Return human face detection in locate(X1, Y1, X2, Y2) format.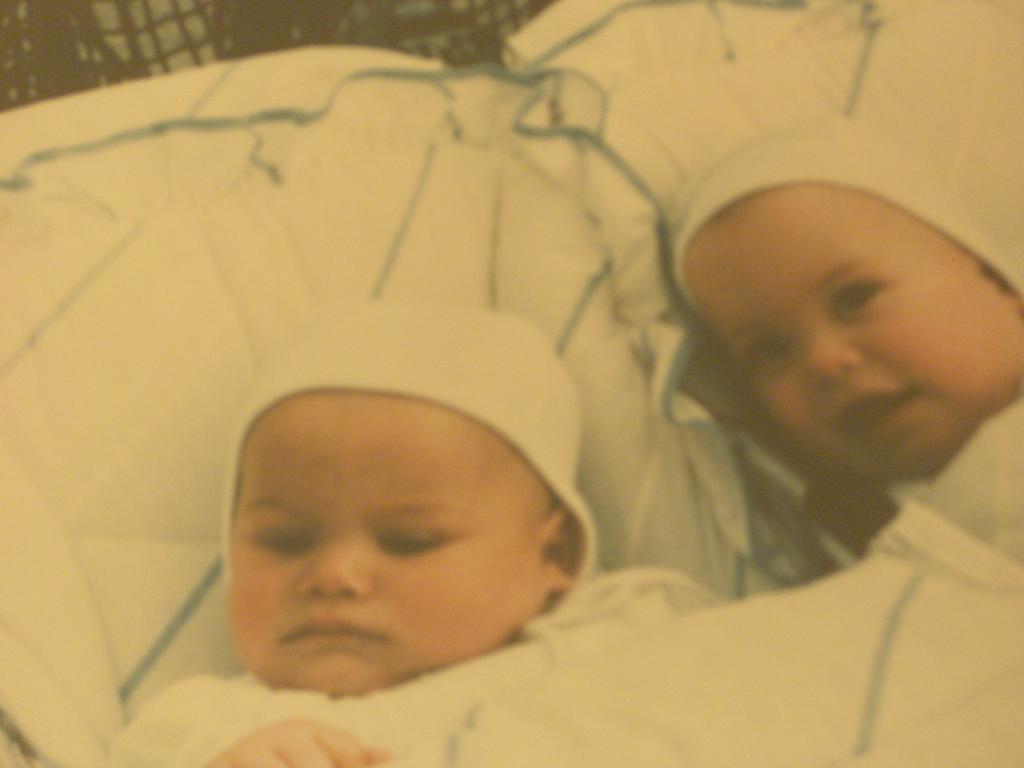
locate(227, 390, 540, 693).
